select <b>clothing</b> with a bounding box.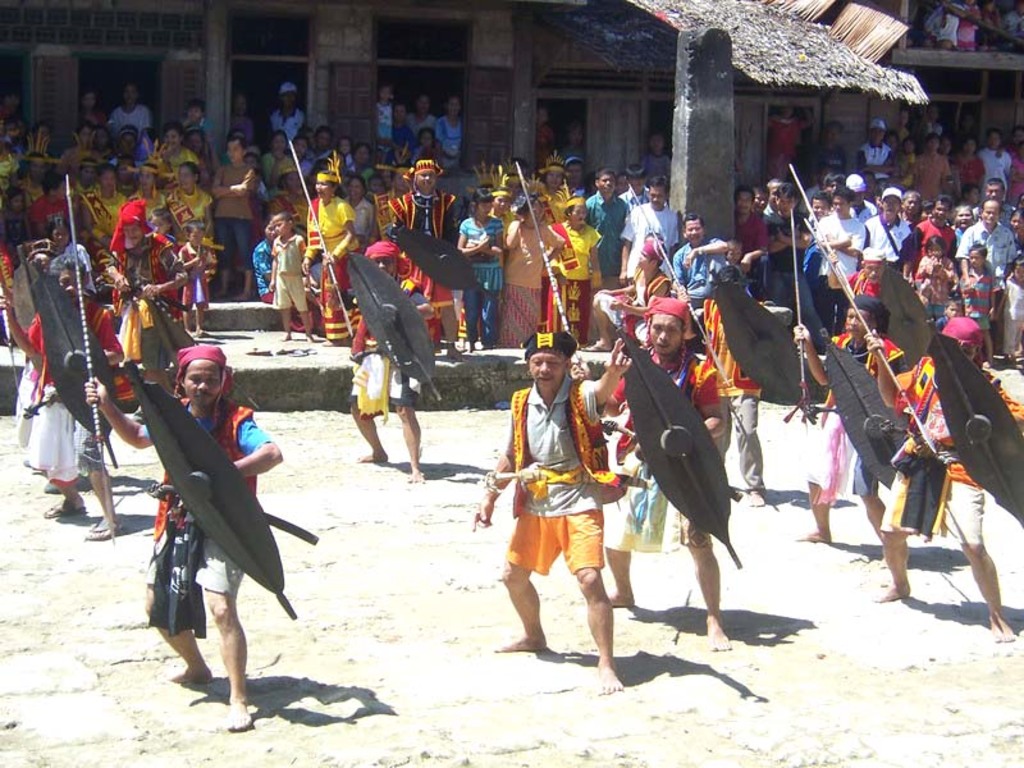
[211,152,260,288].
